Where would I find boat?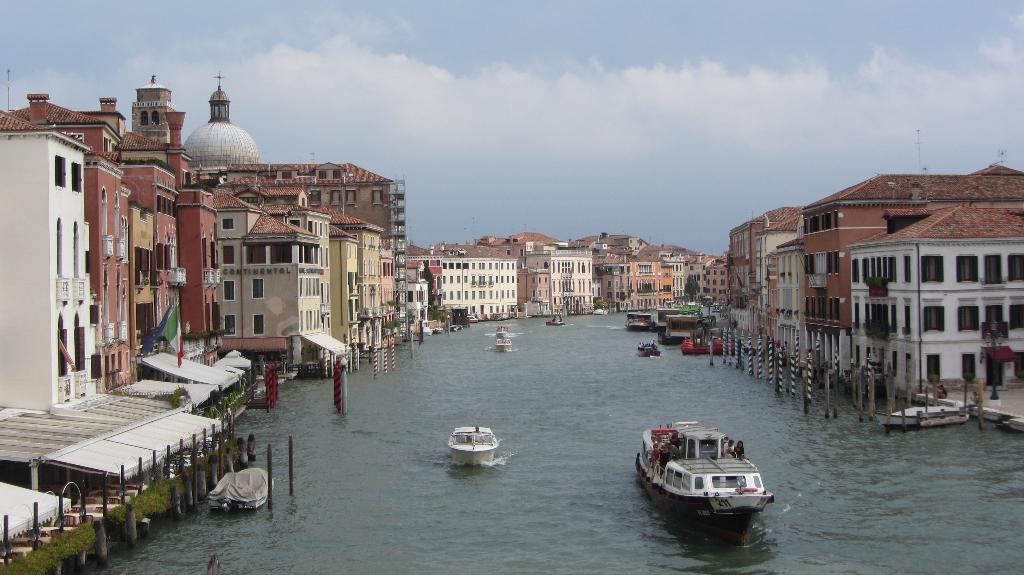
At {"x1": 544, "y1": 313, "x2": 565, "y2": 329}.
